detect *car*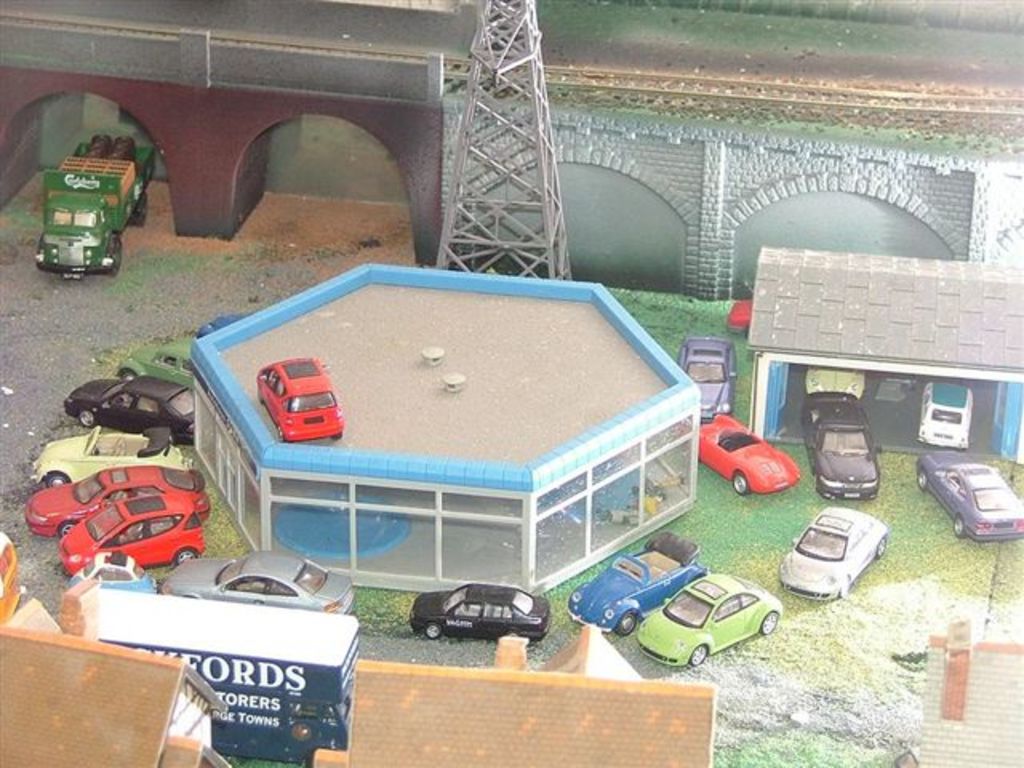
253, 360, 347, 443
